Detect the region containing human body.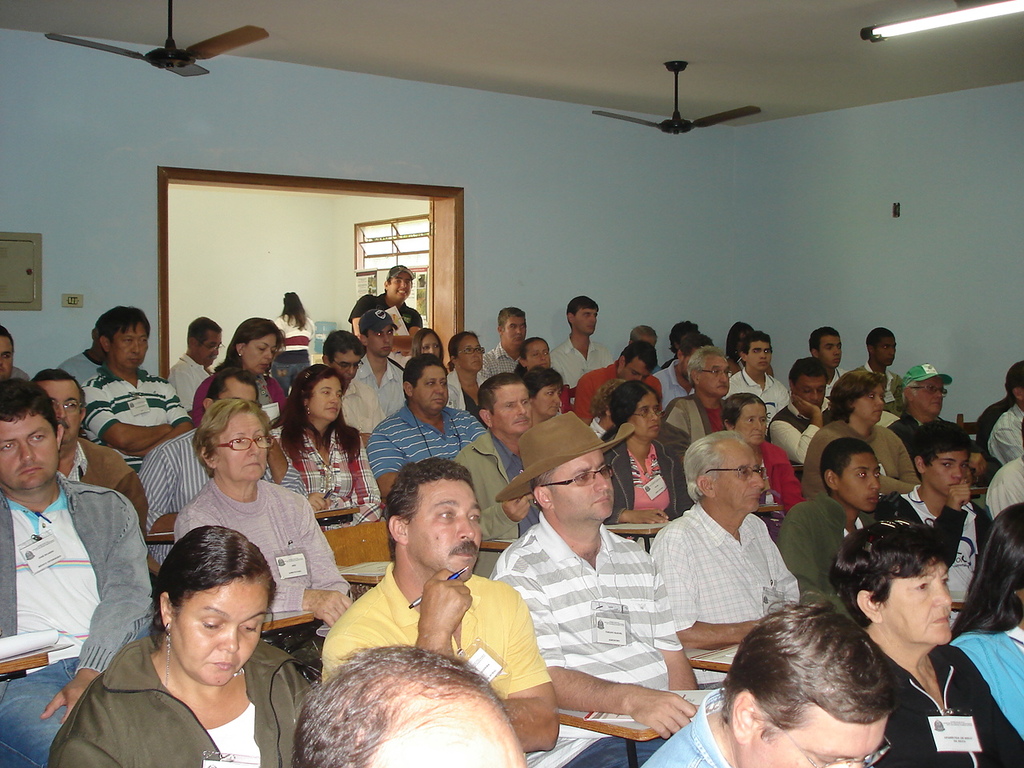
(x1=42, y1=626, x2=306, y2=767).
